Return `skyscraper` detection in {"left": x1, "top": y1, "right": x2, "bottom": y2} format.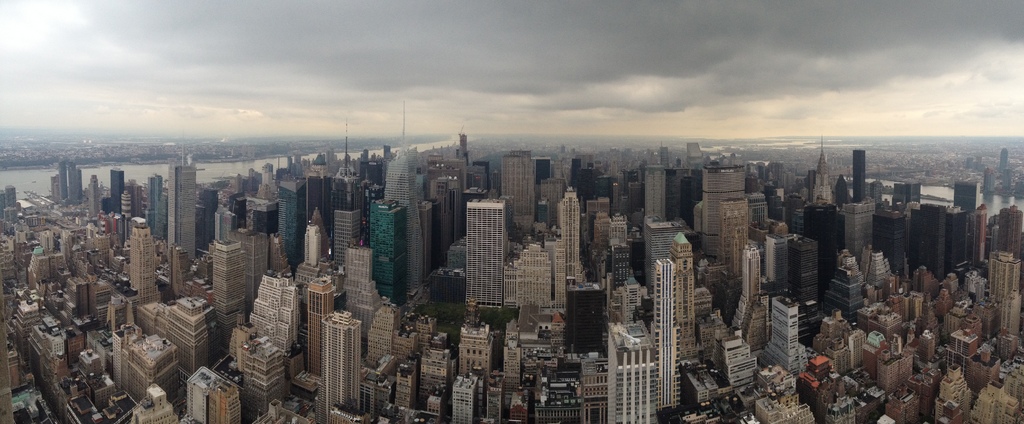
{"left": 650, "top": 257, "right": 682, "bottom": 405}.
